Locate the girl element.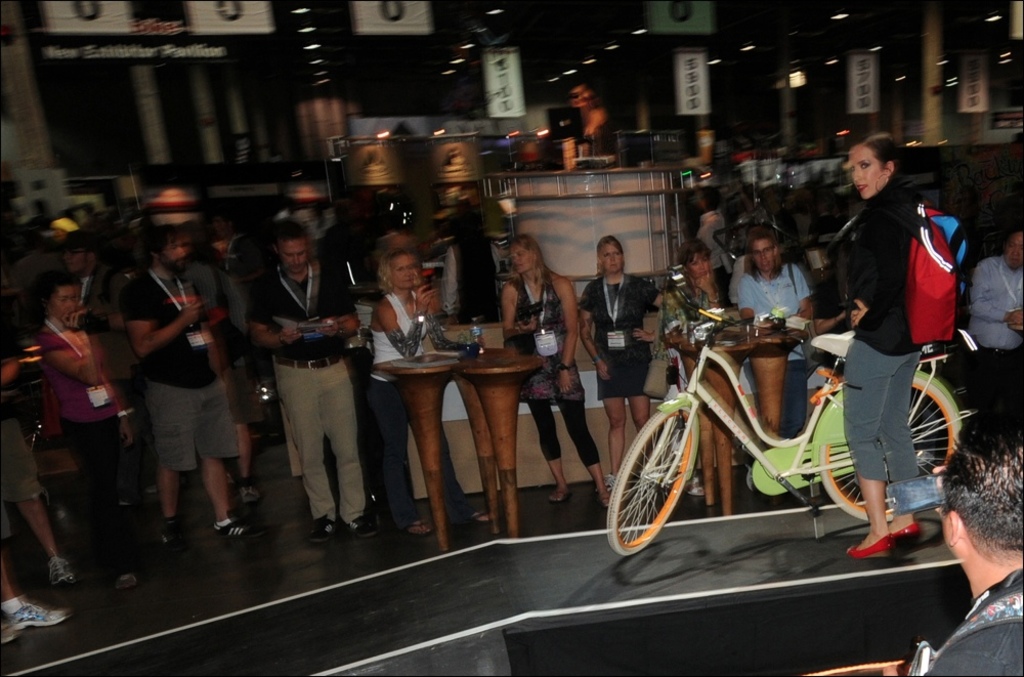
Element bbox: (x1=582, y1=236, x2=659, y2=483).
